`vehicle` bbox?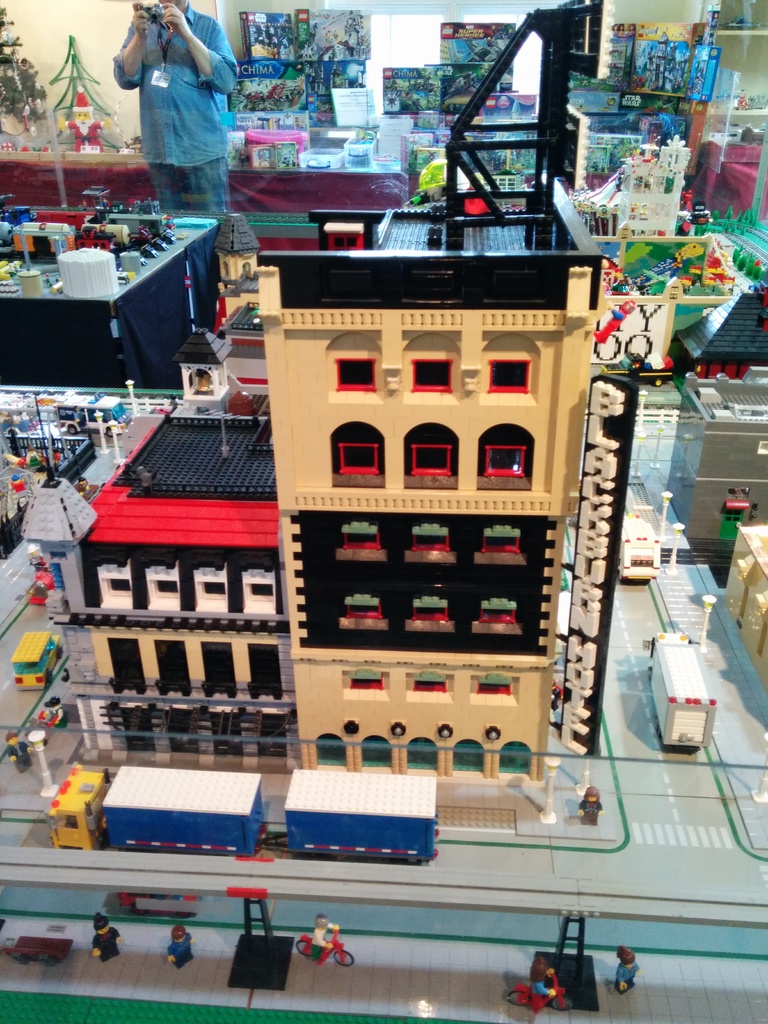
<region>3, 230, 120, 261</region>
